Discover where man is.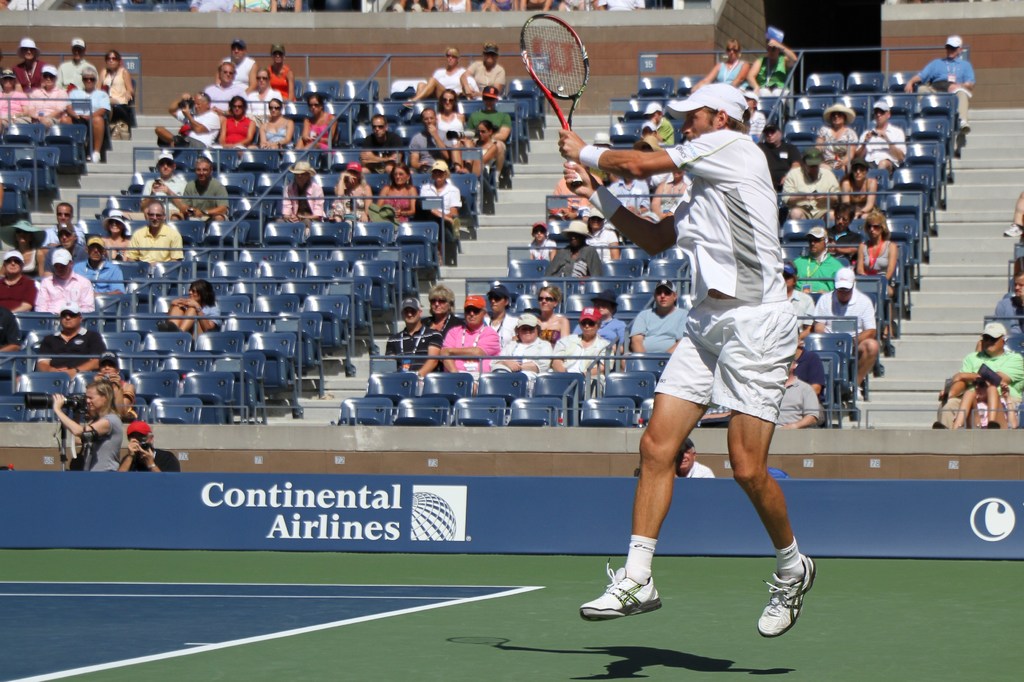
Discovered at 127 202 185 264.
